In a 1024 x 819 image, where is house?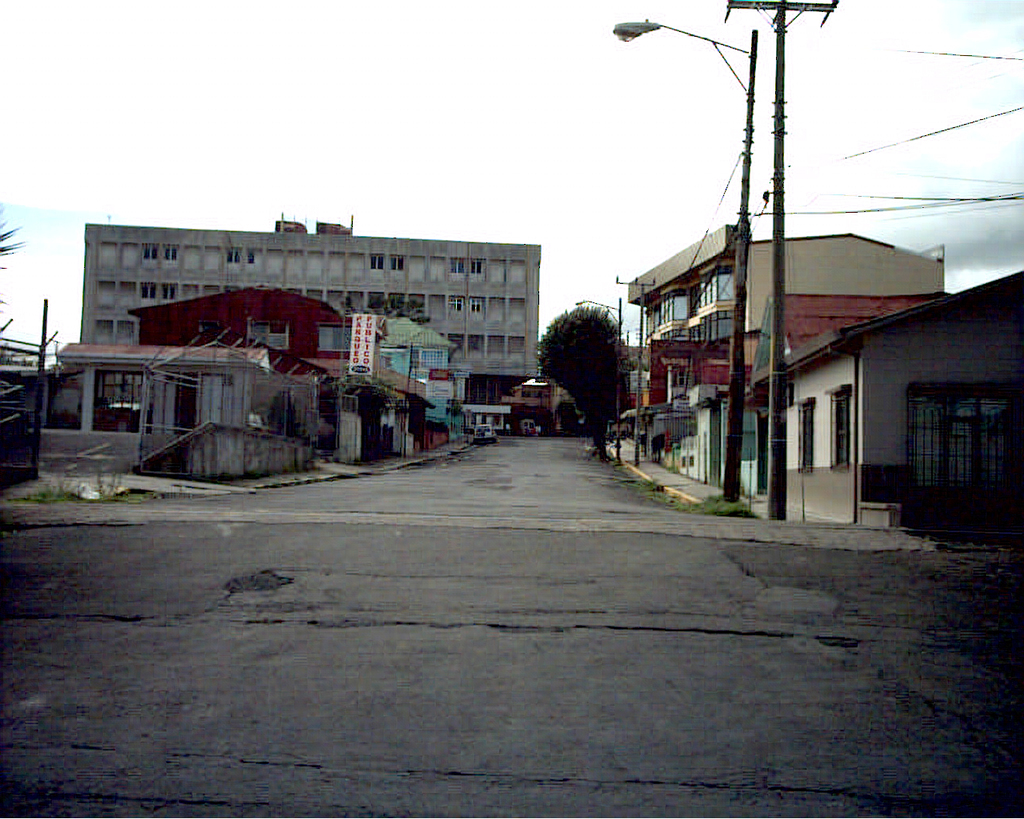
box(753, 270, 1023, 528).
